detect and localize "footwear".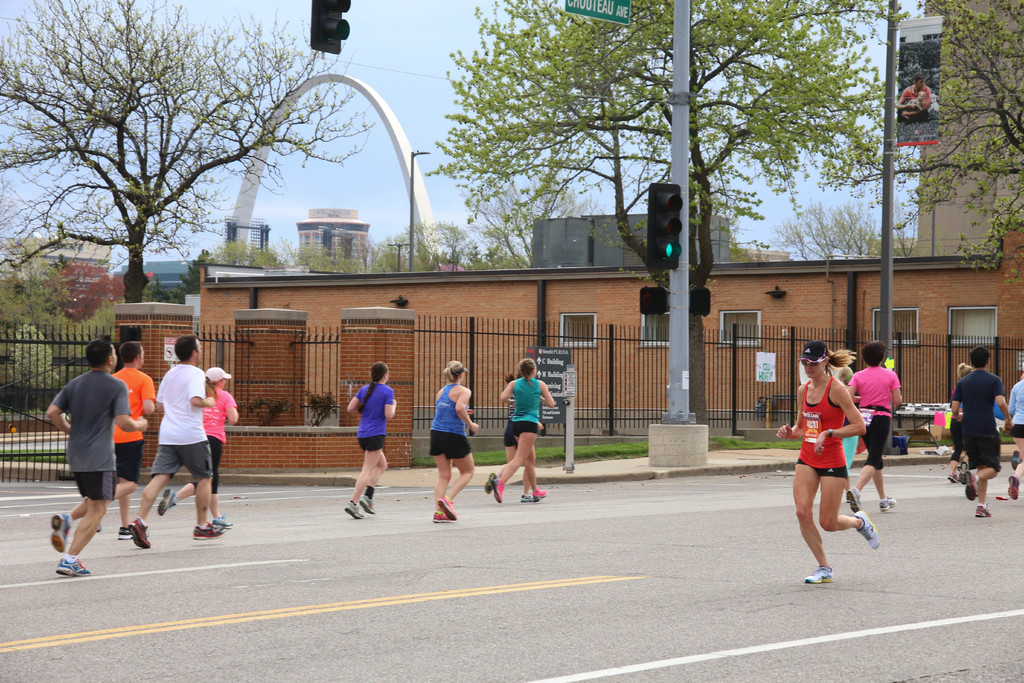
Localized at BBox(193, 520, 225, 541).
